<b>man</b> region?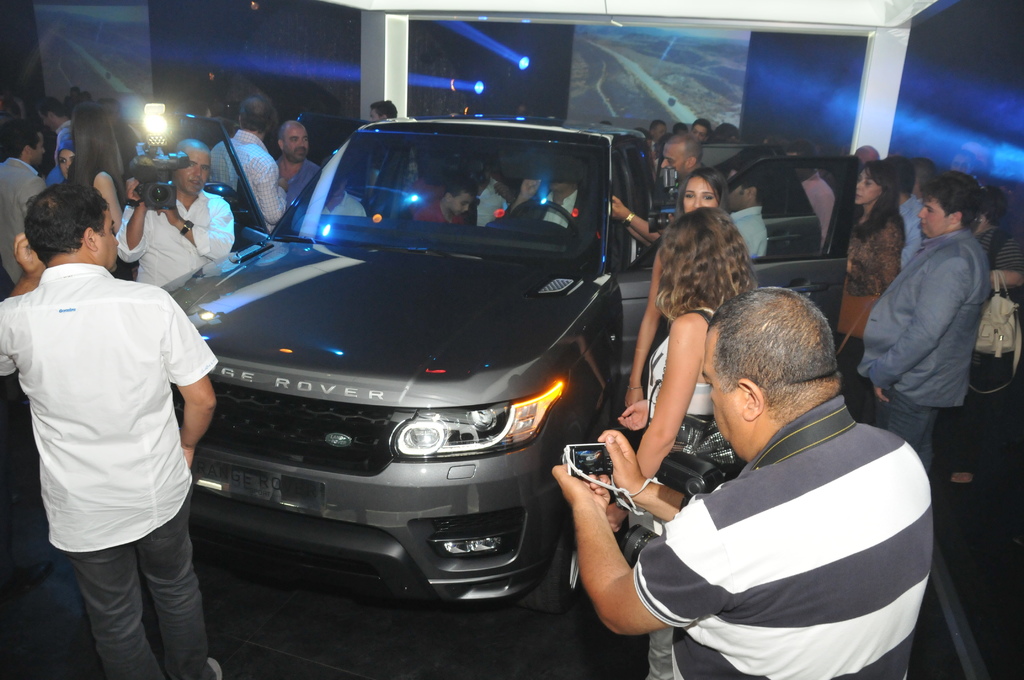
{"x1": 612, "y1": 130, "x2": 706, "y2": 246}
